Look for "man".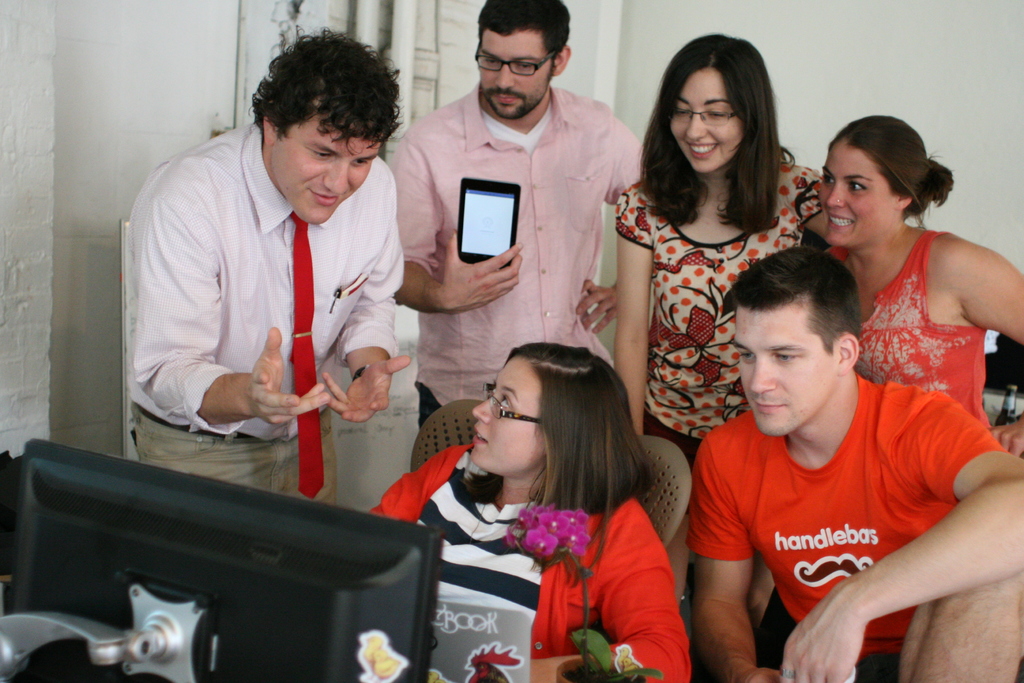
Found: detection(375, 0, 652, 426).
